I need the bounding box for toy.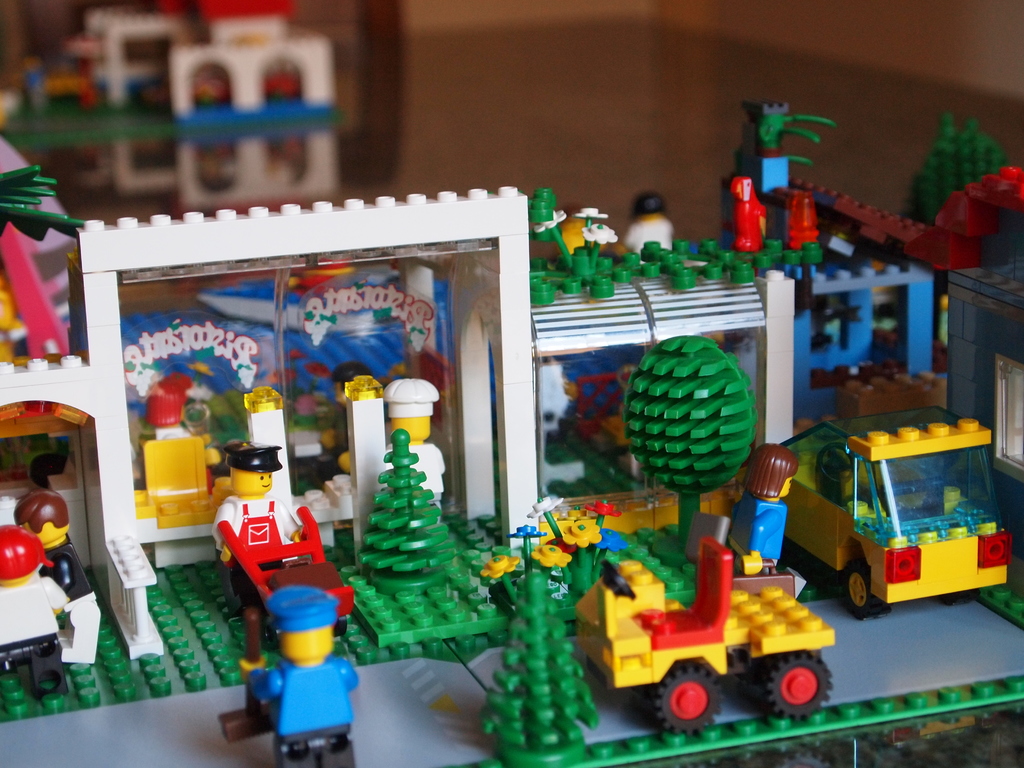
Here it is: detection(557, 204, 614, 270).
